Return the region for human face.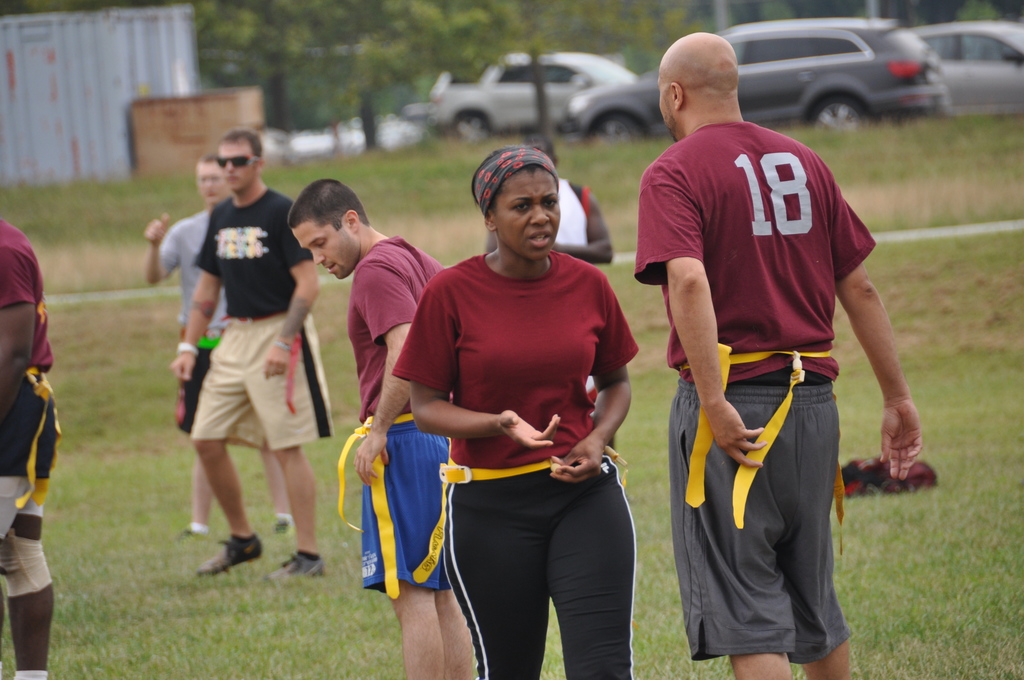
[left=219, top=134, right=257, bottom=190].
